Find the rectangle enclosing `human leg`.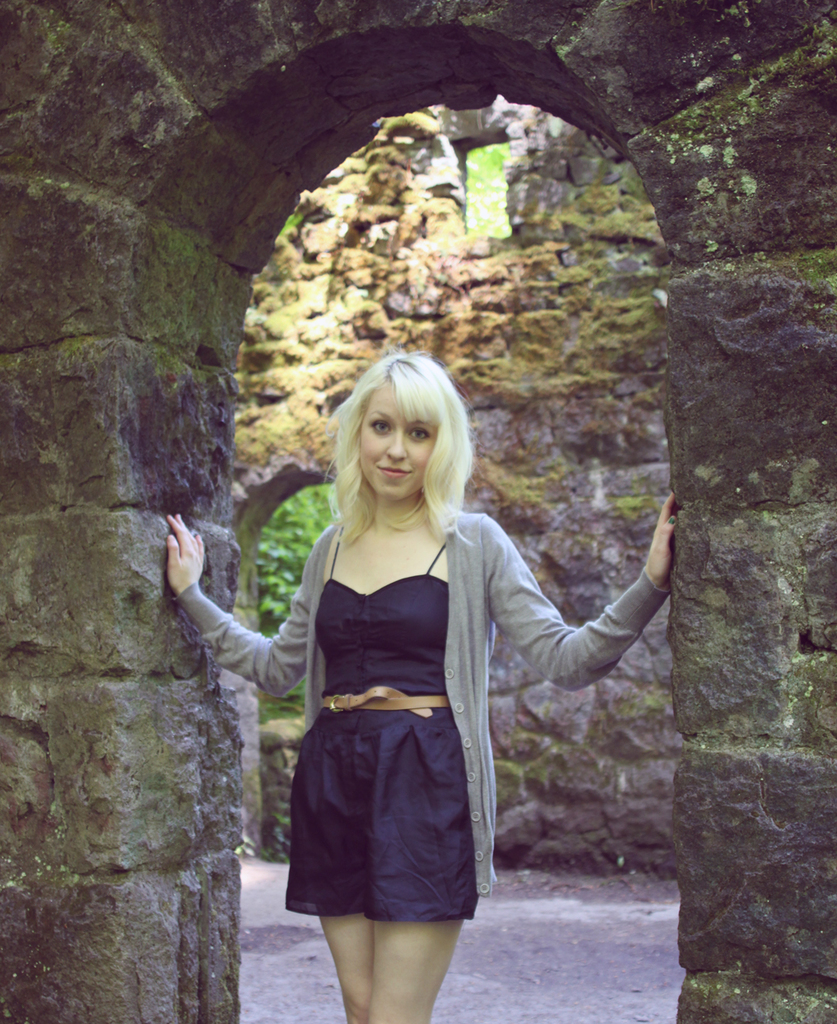
[360,908,473,1023].
